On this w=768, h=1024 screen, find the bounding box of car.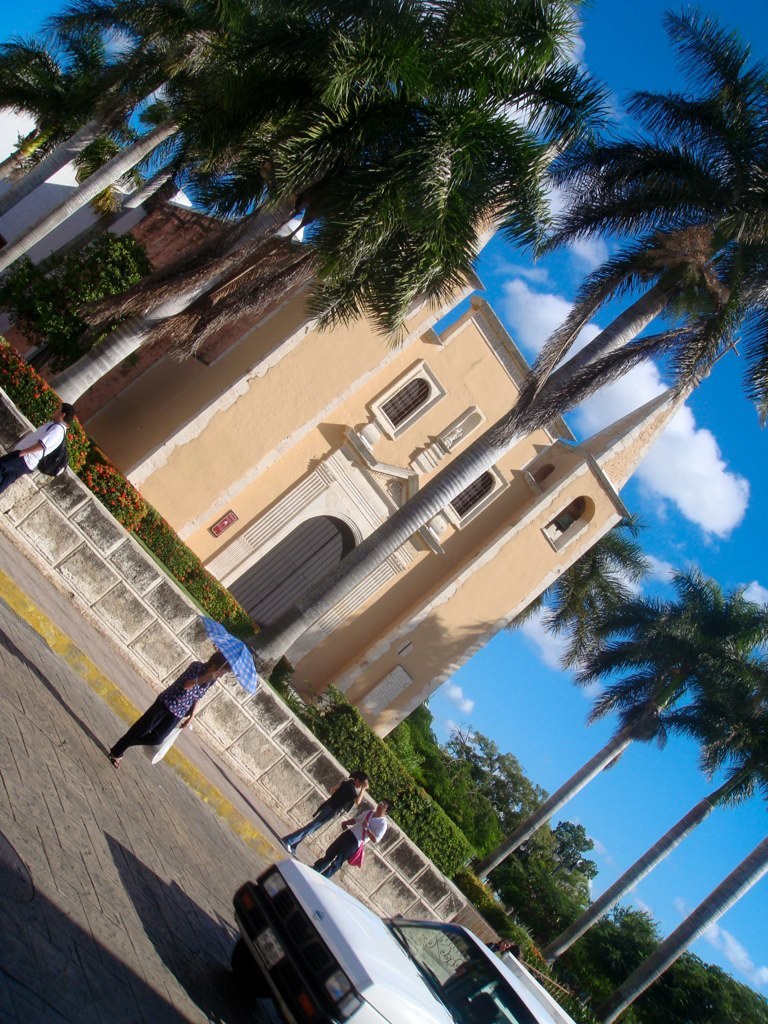
Bounding box: detection(203, 847, 548, 1023).
